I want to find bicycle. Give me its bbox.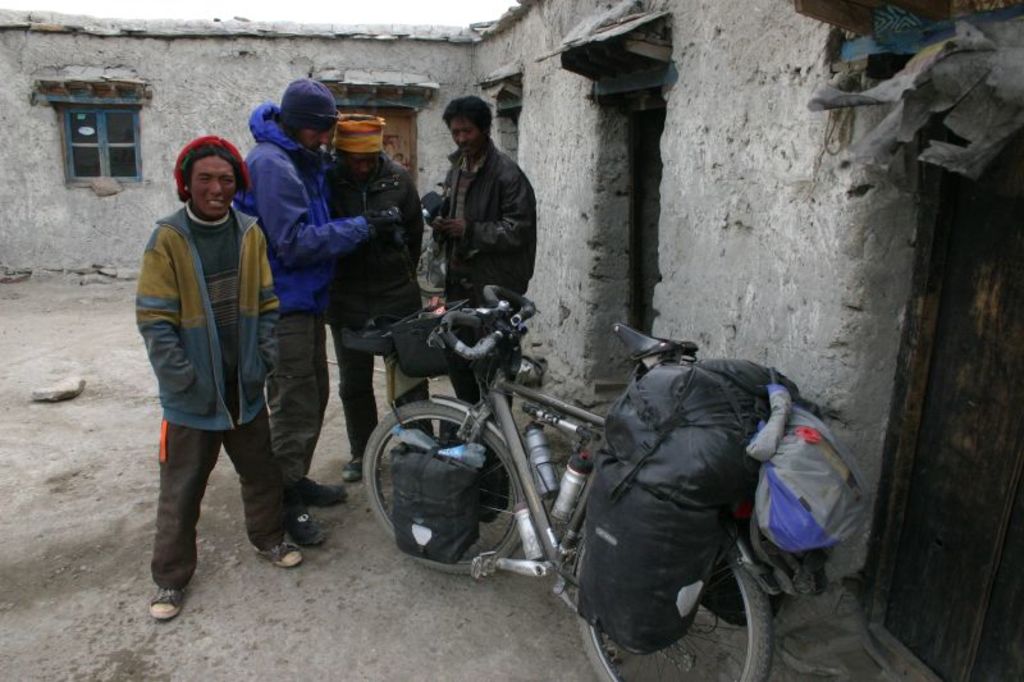
x1=366 y1=298 x2=760 y2=649.
